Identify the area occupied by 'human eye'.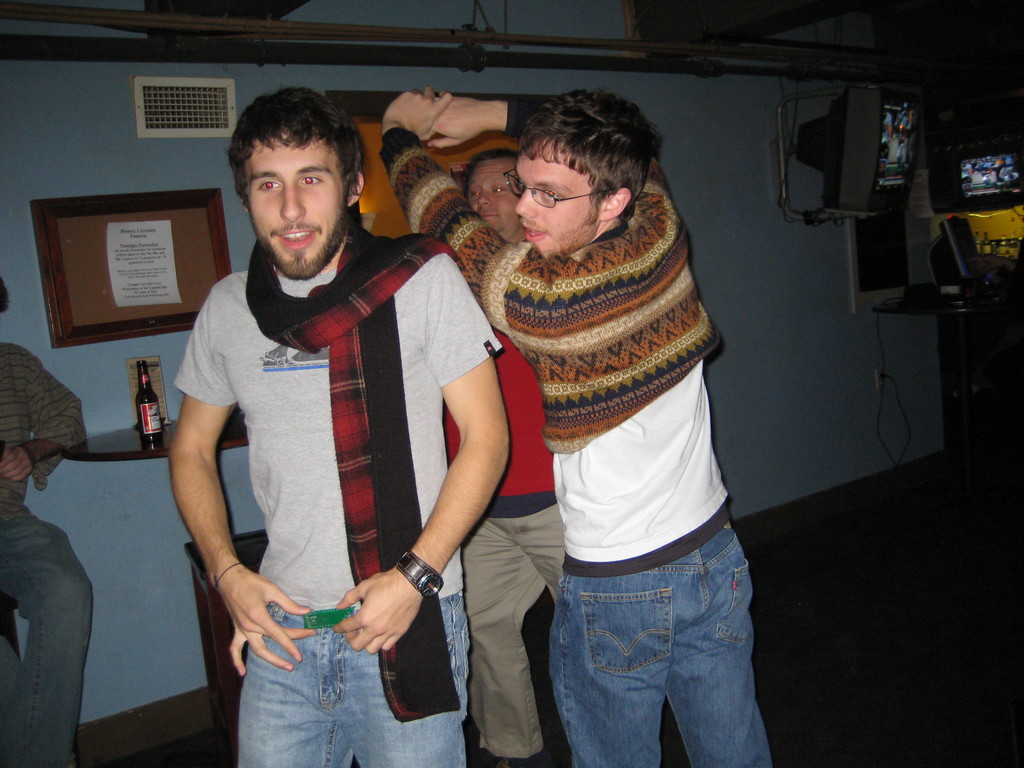
Area: [left=541, top=188, right=562, bottom=206].
